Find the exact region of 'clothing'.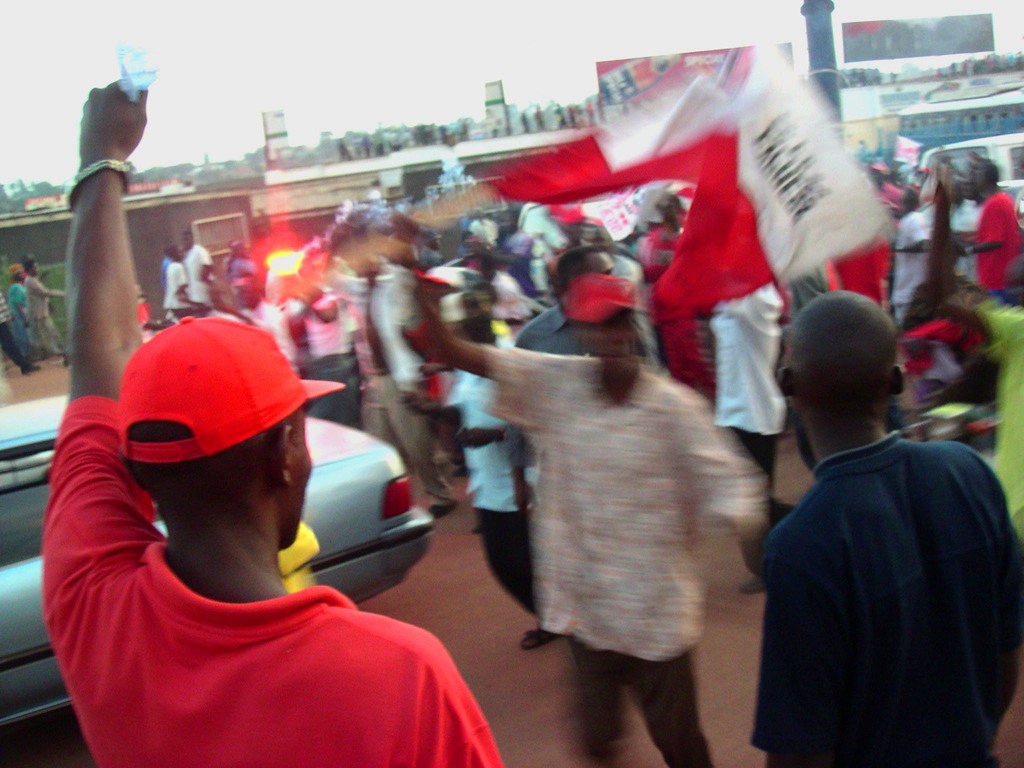
Exact region: 21,266,68,346.
